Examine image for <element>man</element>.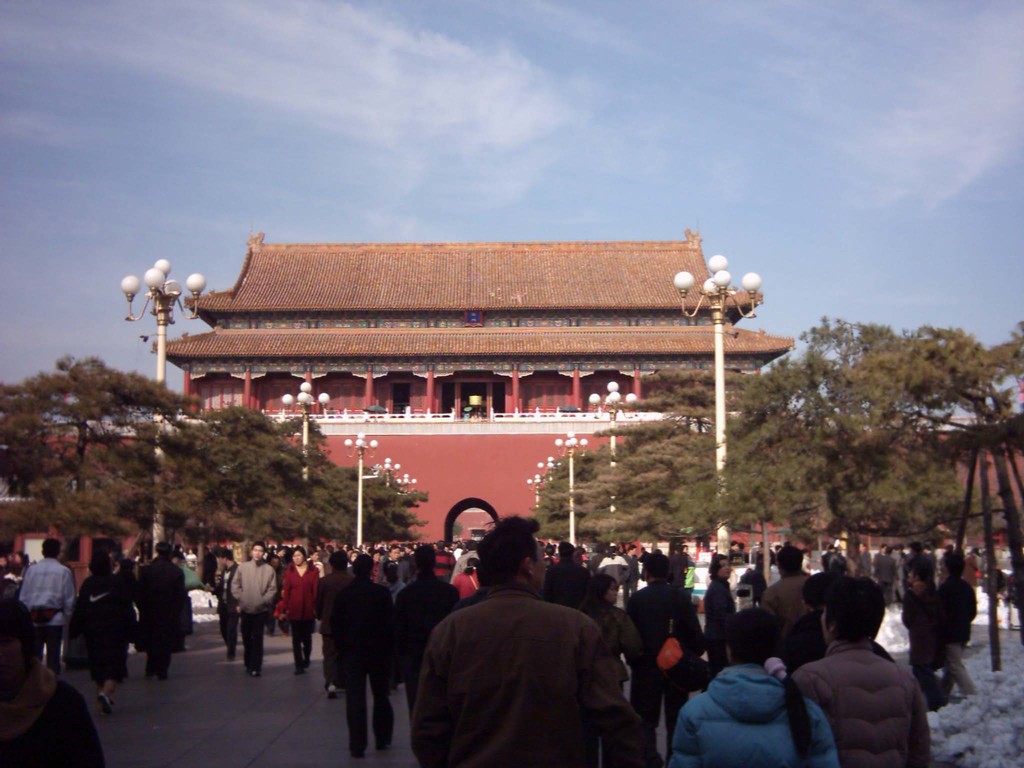
Examination result: (left=228, top=538, right=283, bottom=696).
